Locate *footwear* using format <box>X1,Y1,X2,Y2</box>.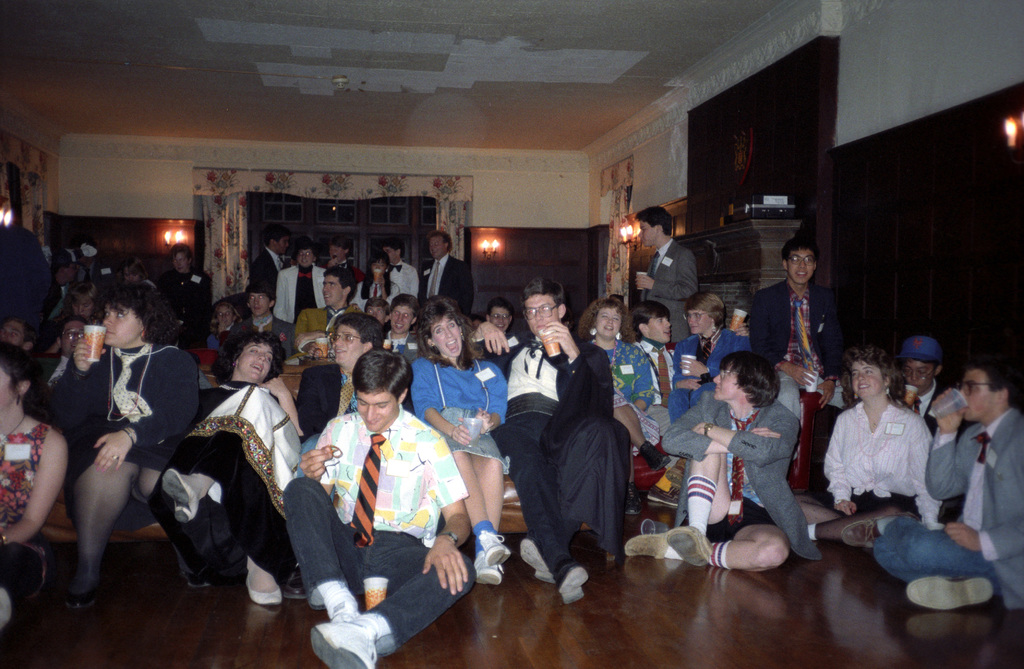
<box>627,483,643,518</box>.
